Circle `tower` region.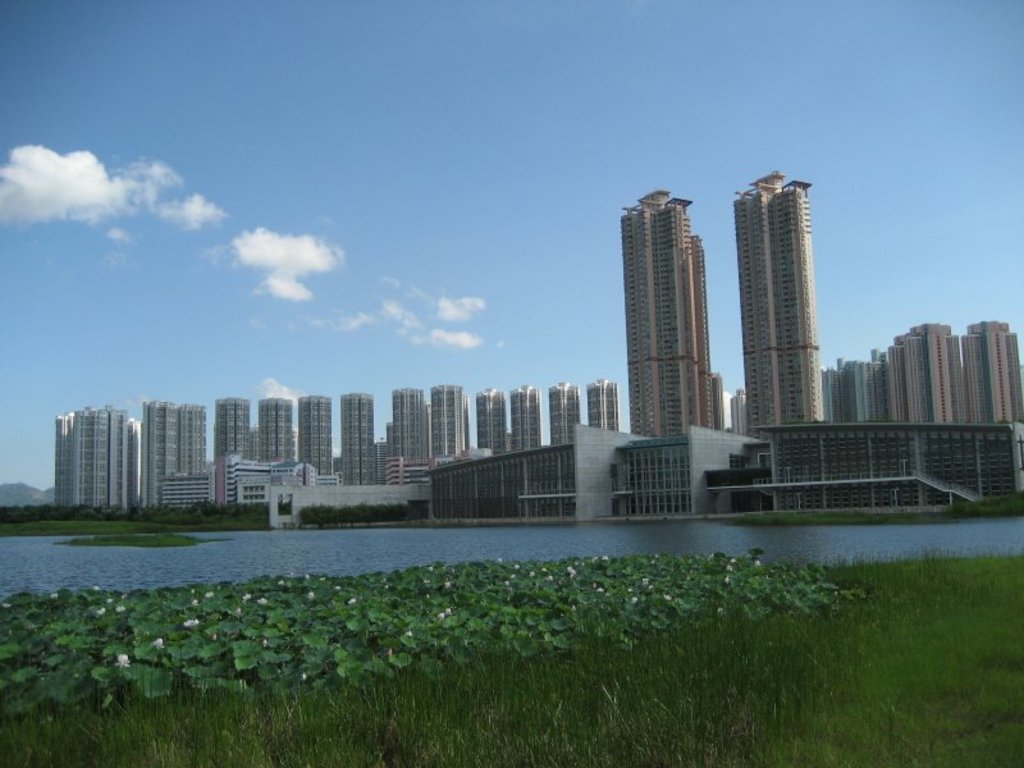
Region: 298,397,332,477.
